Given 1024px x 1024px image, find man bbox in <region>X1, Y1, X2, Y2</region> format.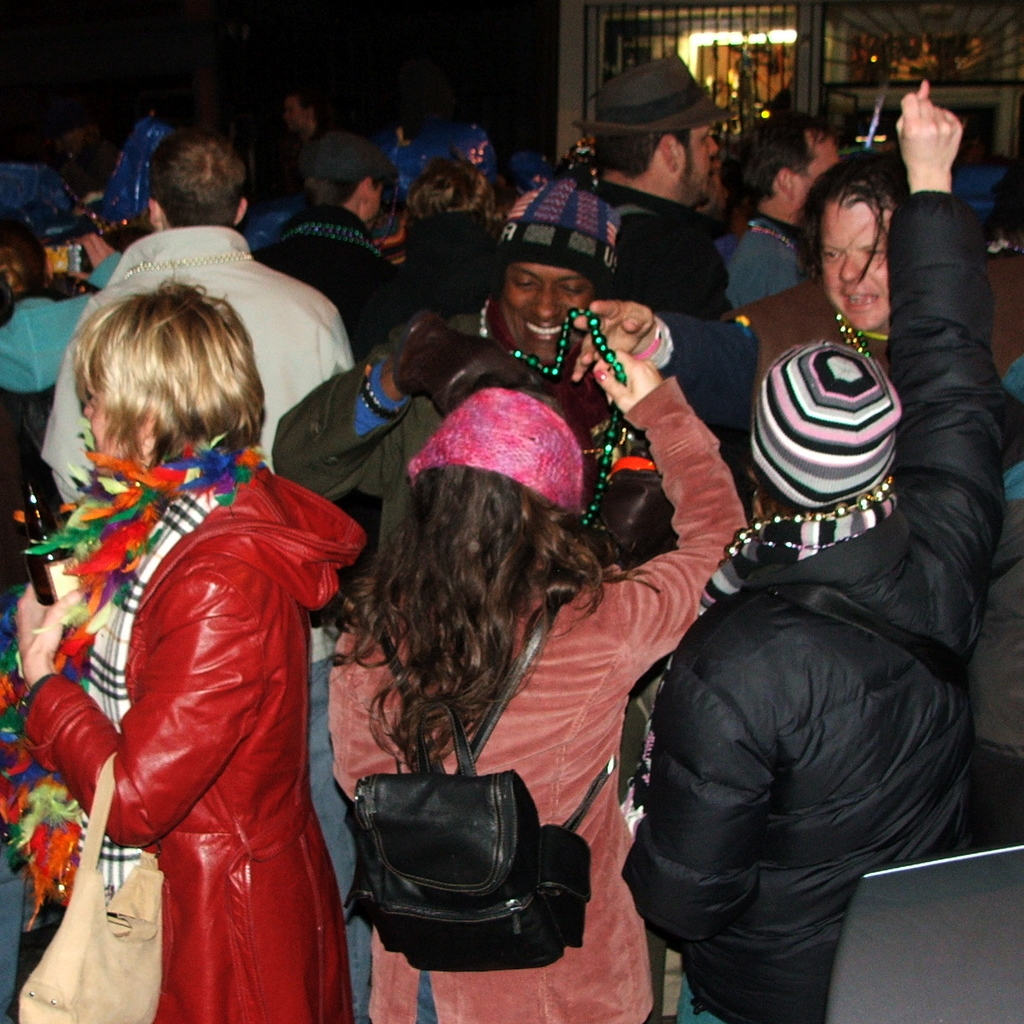
<region>266, 168, 677, 805</region>.
